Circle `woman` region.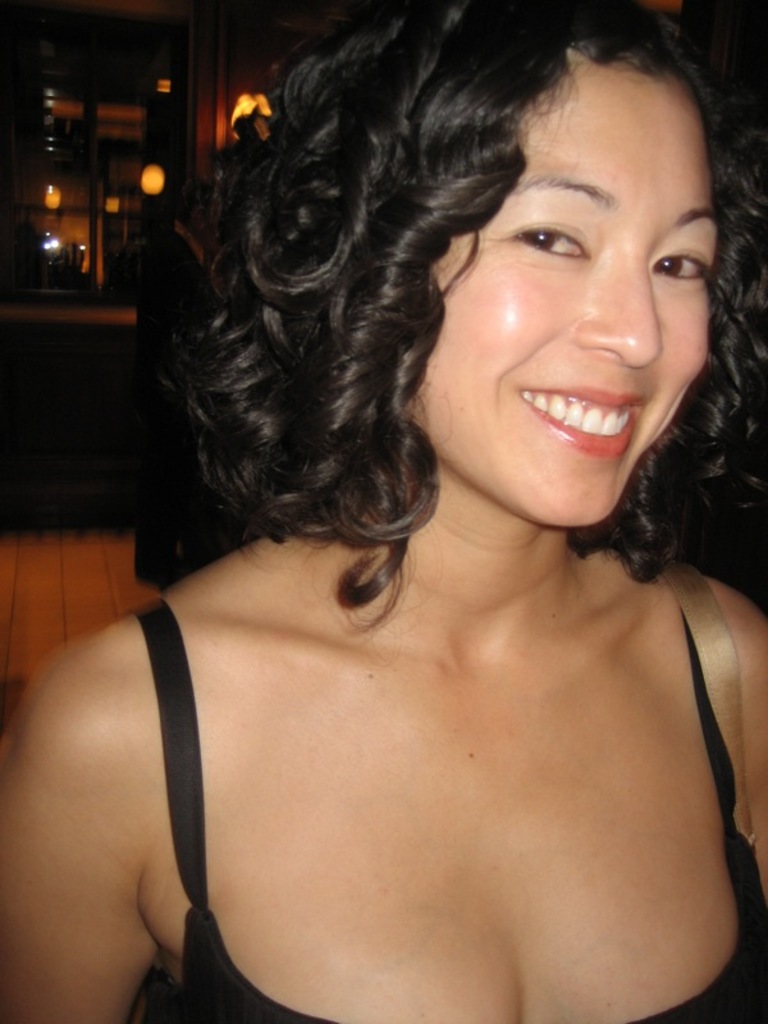
Region: {"x1": 26, "y1": 26, "x2": 767, "y2": 1006}.
